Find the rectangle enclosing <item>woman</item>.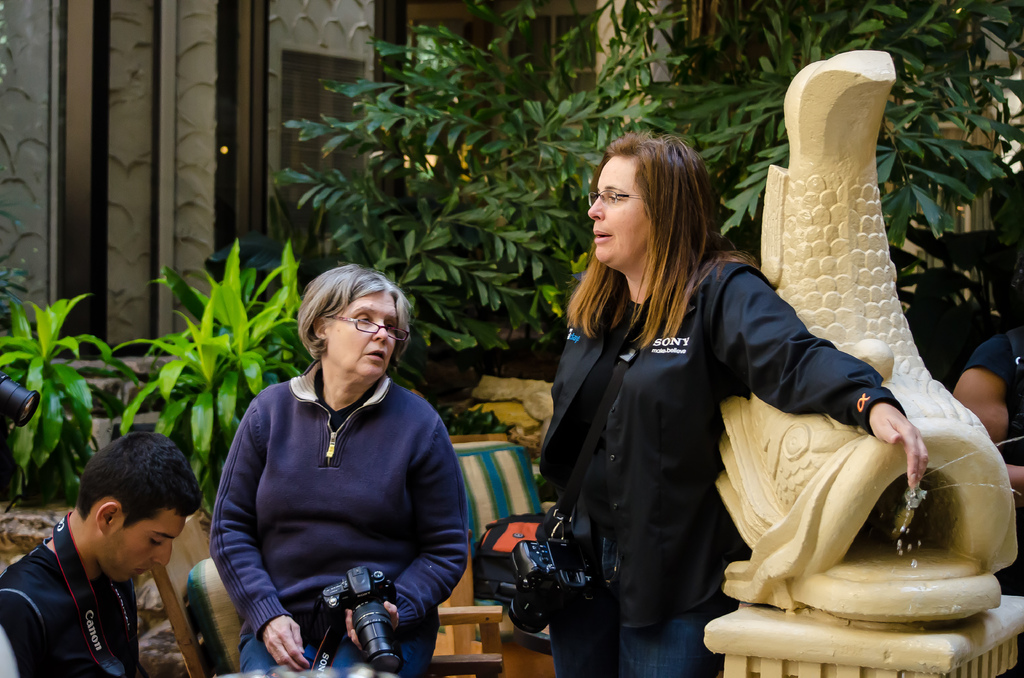
bbox(545, 117, 929, 677).
